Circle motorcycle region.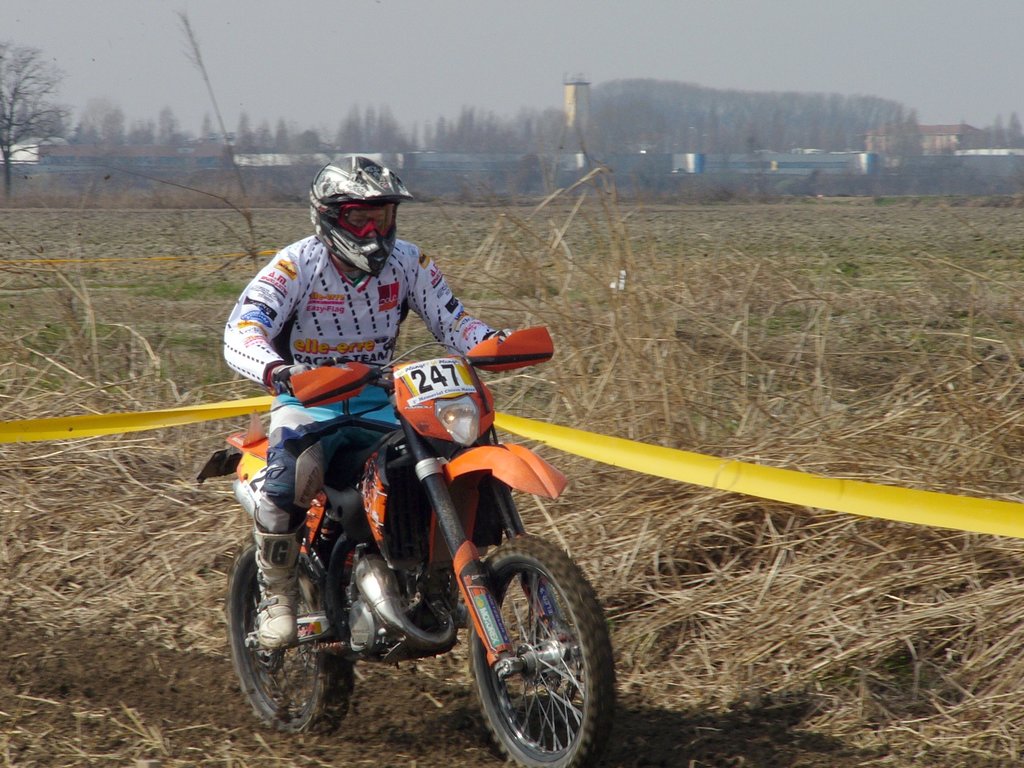
Region: {"x1": 205, "y1": 339, "x2": 615, "y2": 760}.
